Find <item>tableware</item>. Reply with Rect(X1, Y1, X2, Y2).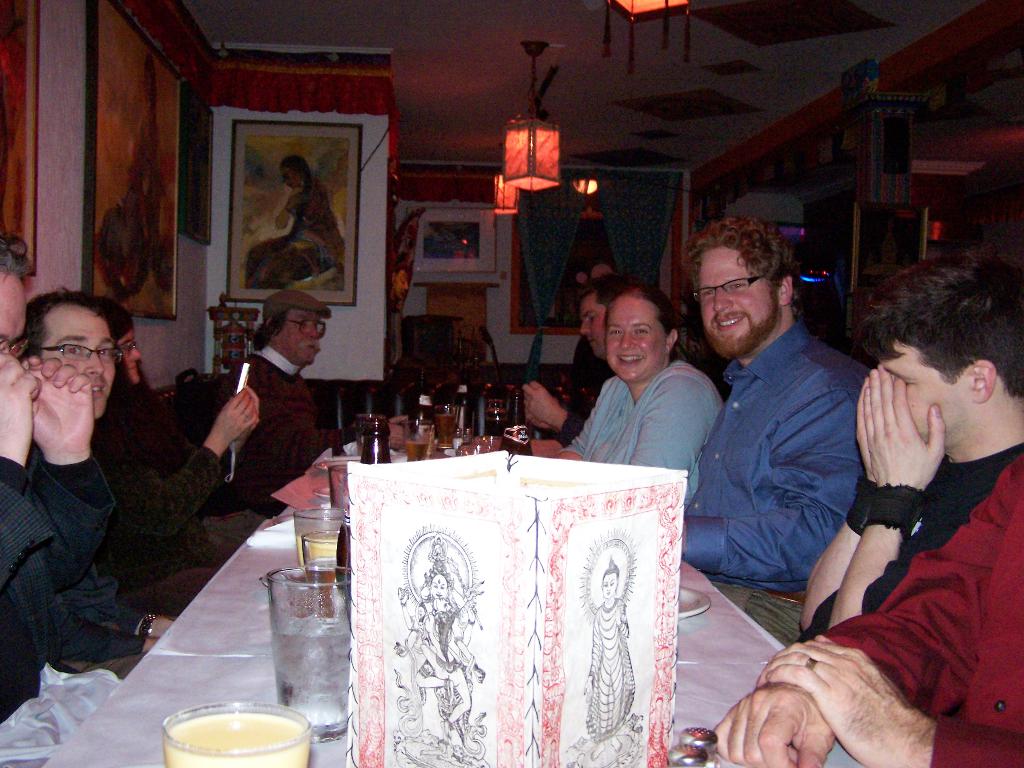
Rect(294, 503, 346, 543).
